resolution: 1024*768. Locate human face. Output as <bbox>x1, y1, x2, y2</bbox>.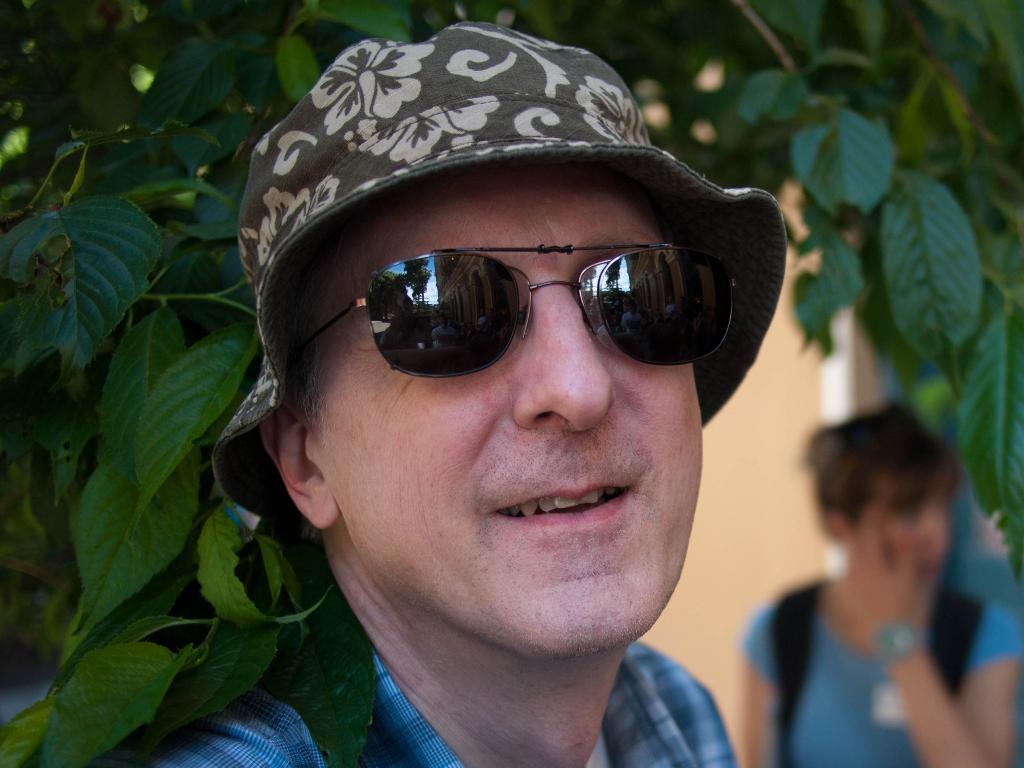
<bbox>328, 165, 705, 657</bbox>.
